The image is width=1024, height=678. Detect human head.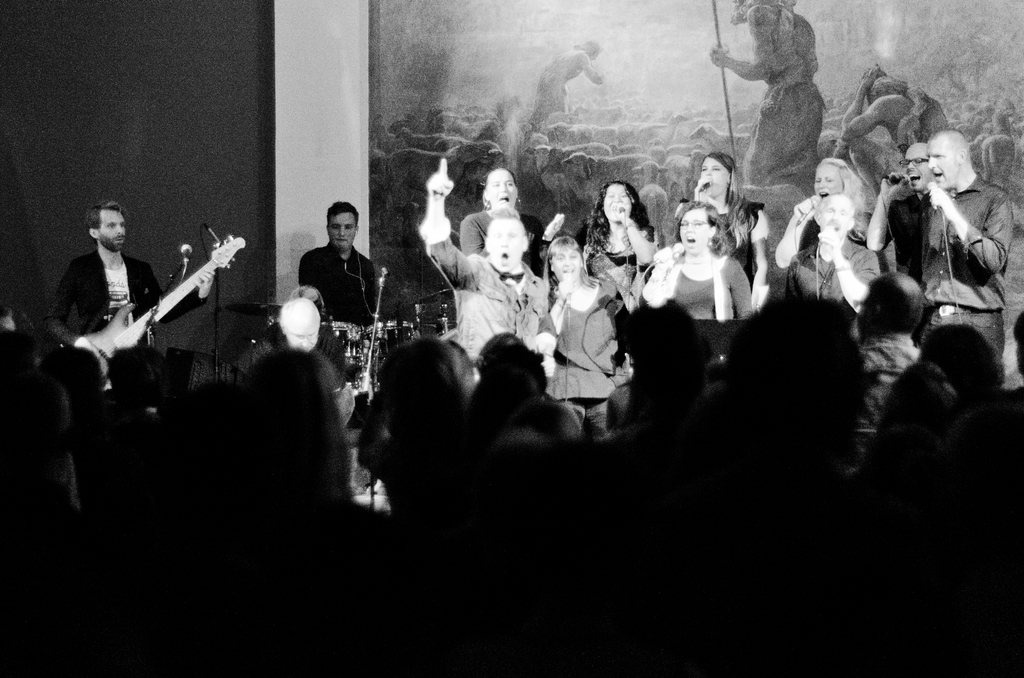
Detection: <box>731,297,882,456</box>.
